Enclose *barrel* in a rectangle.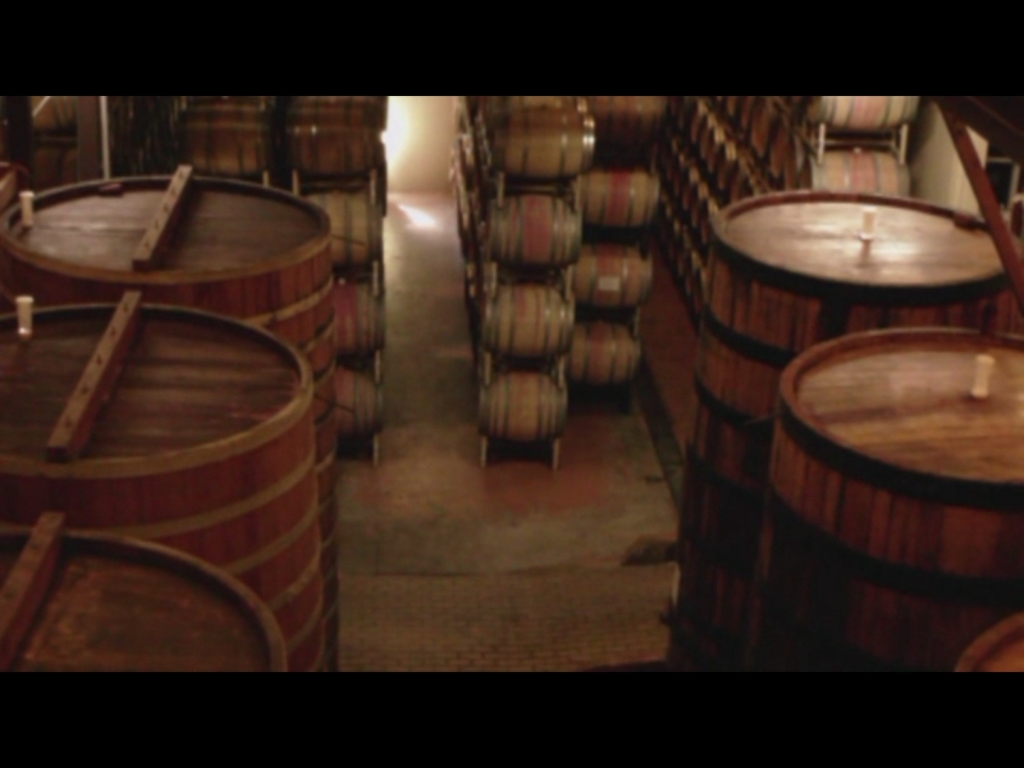
box(955, 615, 1023, 679).
